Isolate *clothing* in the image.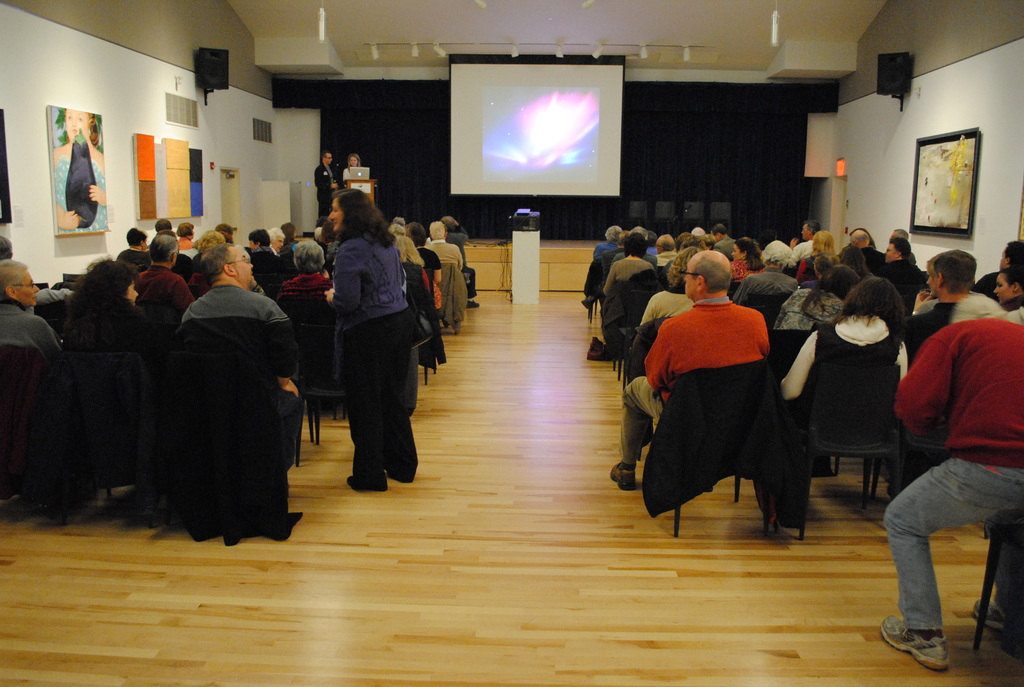
Isolated region: region(134, 264, 195, 313).
